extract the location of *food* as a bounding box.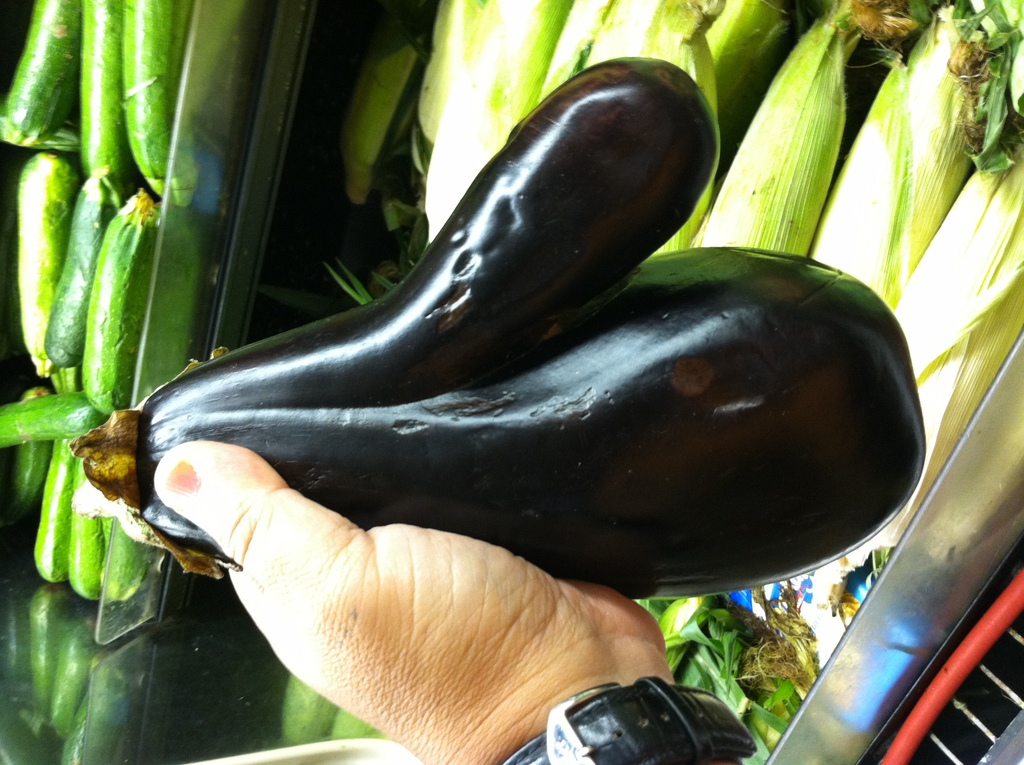
locate(413, 0, 1023, 764).
